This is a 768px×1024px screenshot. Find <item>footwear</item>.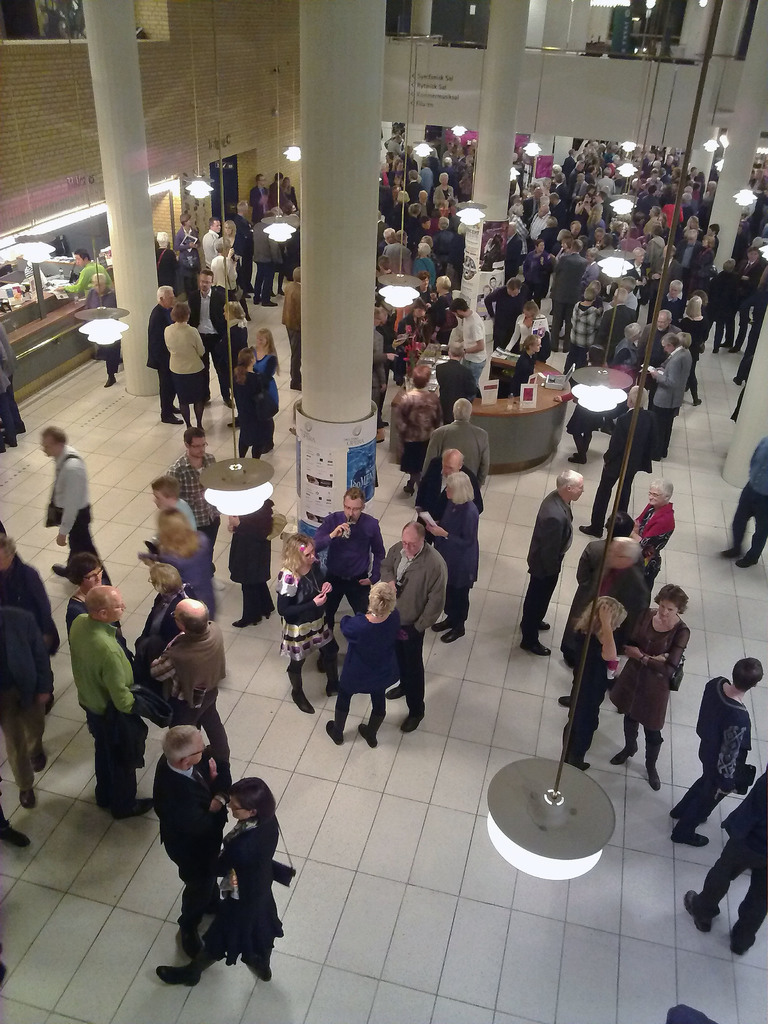
Bounding box: (732, 376, 744, 387).
